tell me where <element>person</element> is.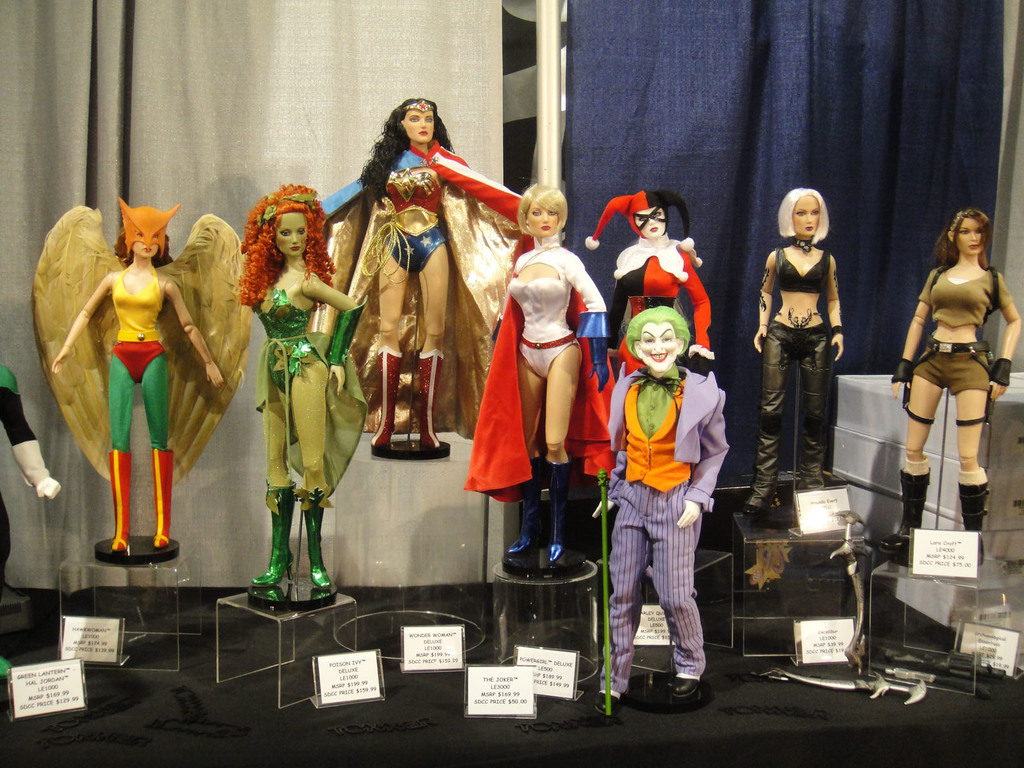
<element>person</element> is at (left=46, top=196, right=222, bottom=548).
